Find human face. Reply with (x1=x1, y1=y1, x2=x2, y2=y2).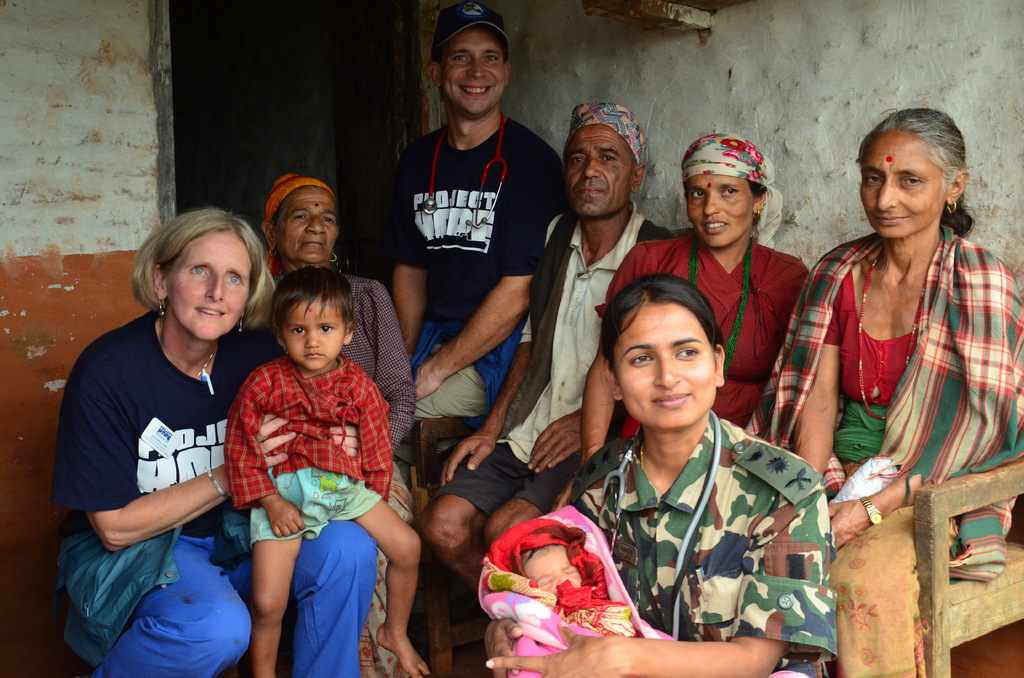
(x1=682, y1=171, x2=749, y2=243).
